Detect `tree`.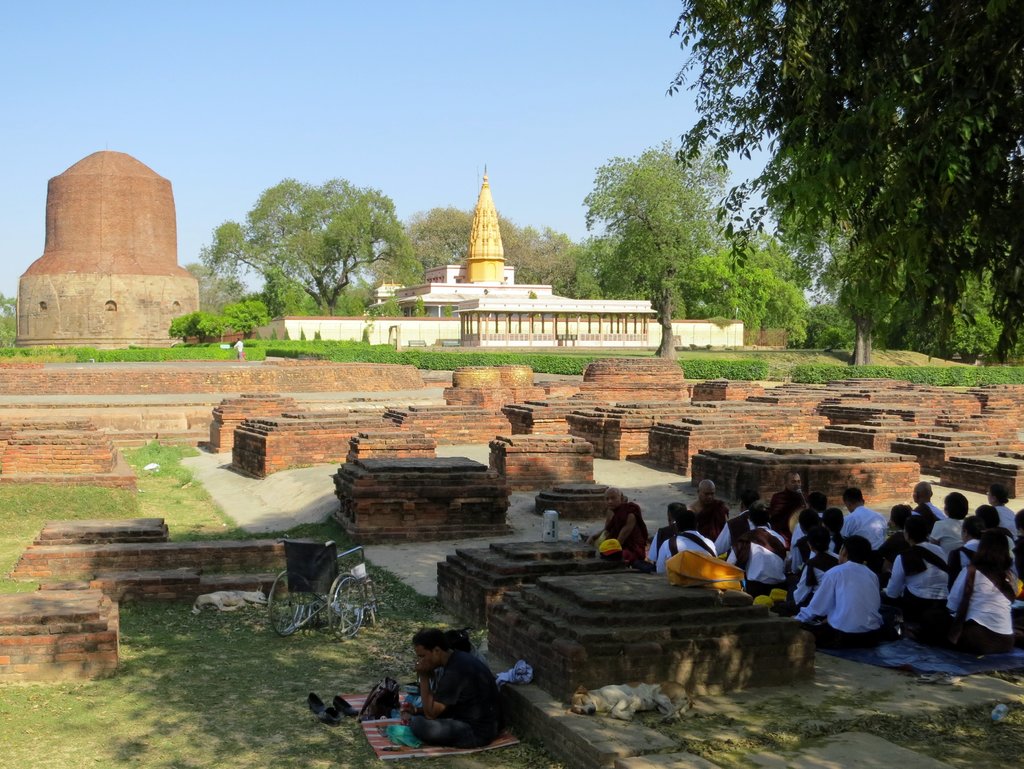
Detected at pyautogui.locateOnScreen(219, 275, 243, 295).
